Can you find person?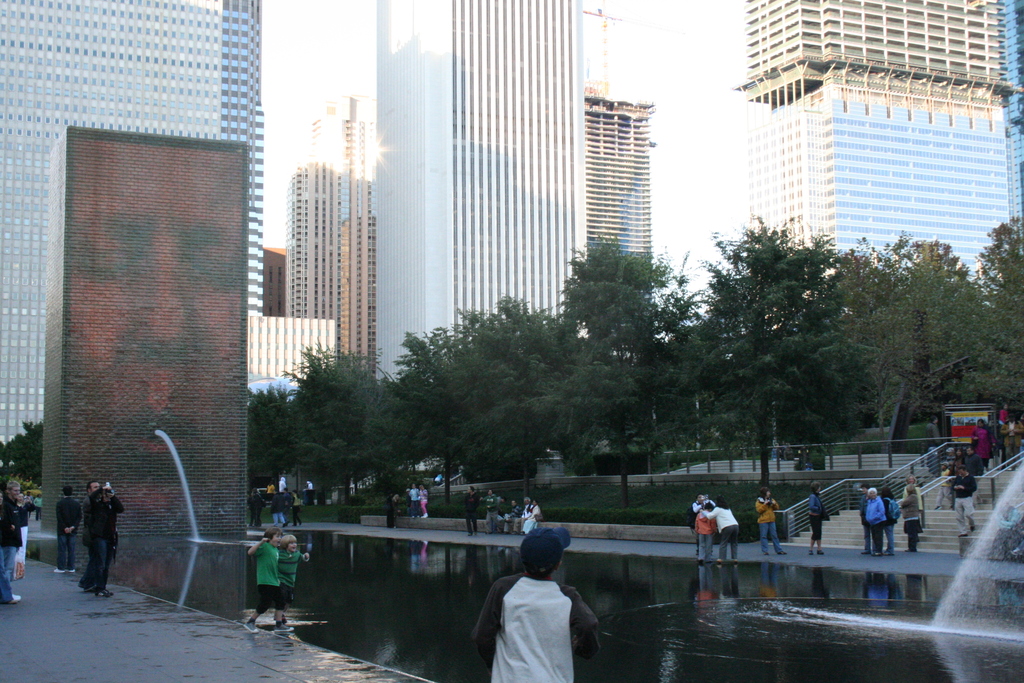
Yes, bounding box: (left=799, top=488, right=840, bottom=546).
